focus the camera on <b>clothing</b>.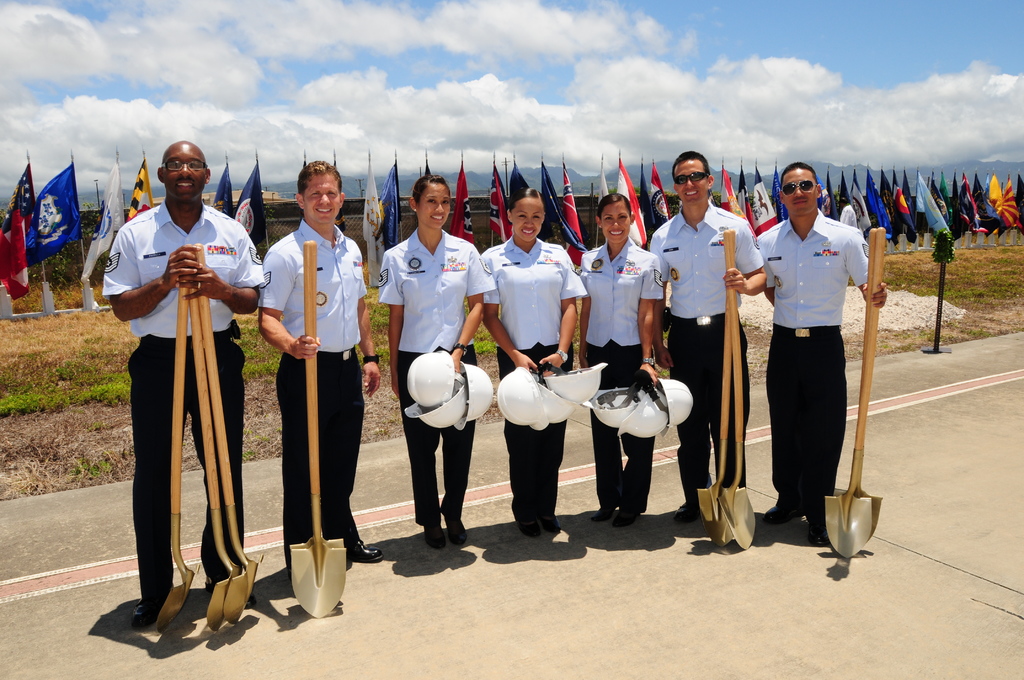
Focus region: pyautogui.locateOnScreen(652, 202, 764, 498).
